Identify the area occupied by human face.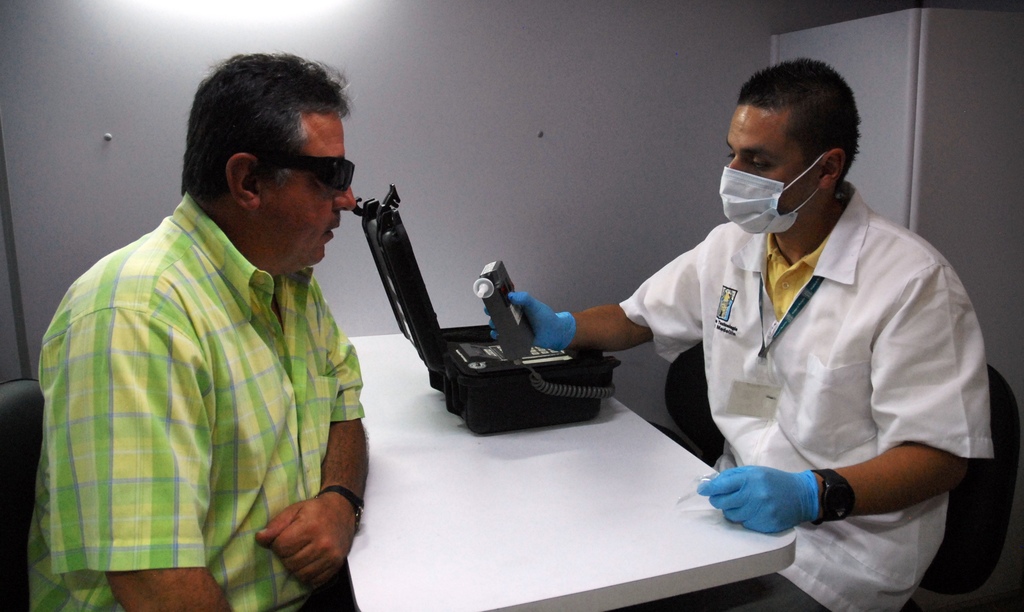
Area: (x1=726, y1=103, x2=821, y2=210).
